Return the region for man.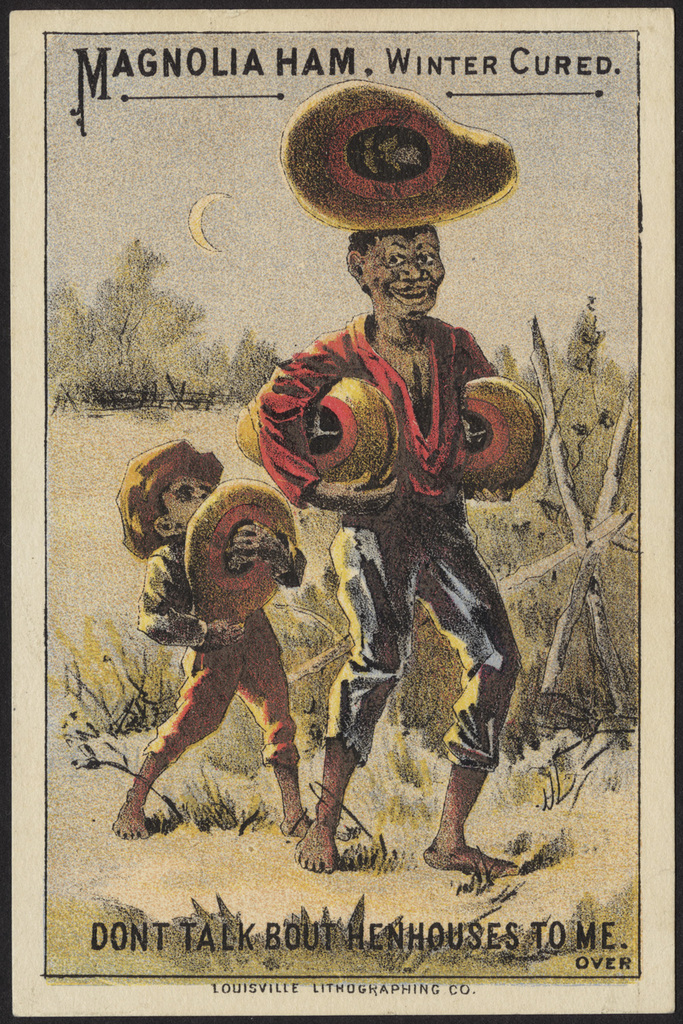
[x1=257, y1=225, x2=521, y2=876].
